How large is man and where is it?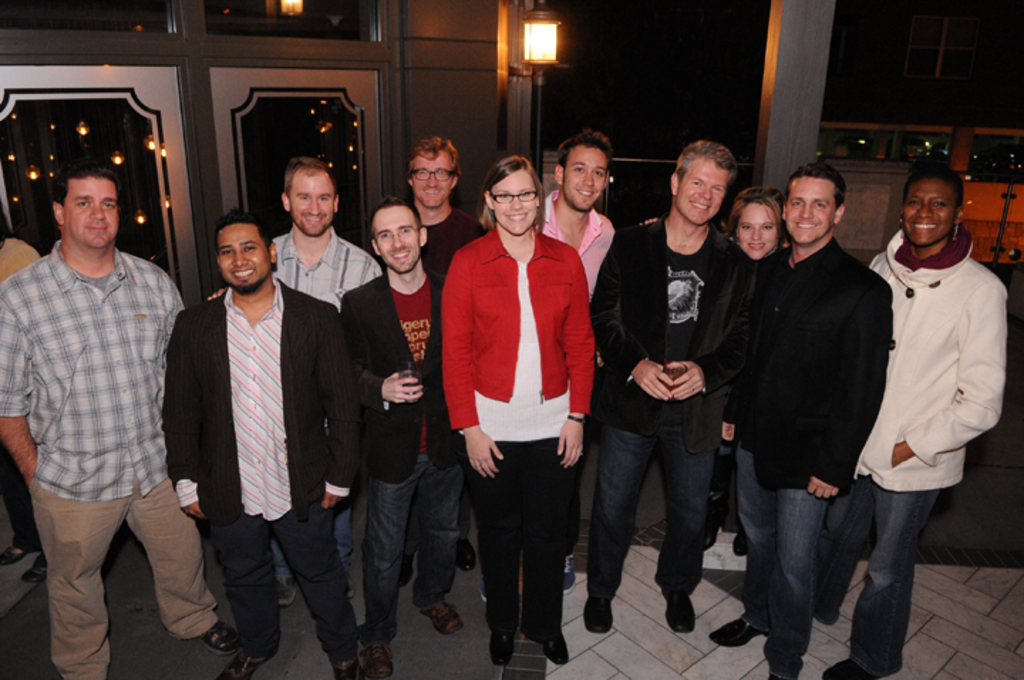
Bounding box: {"x1": 710, "y1": 159, "x2": 895, "y2": 679}.
